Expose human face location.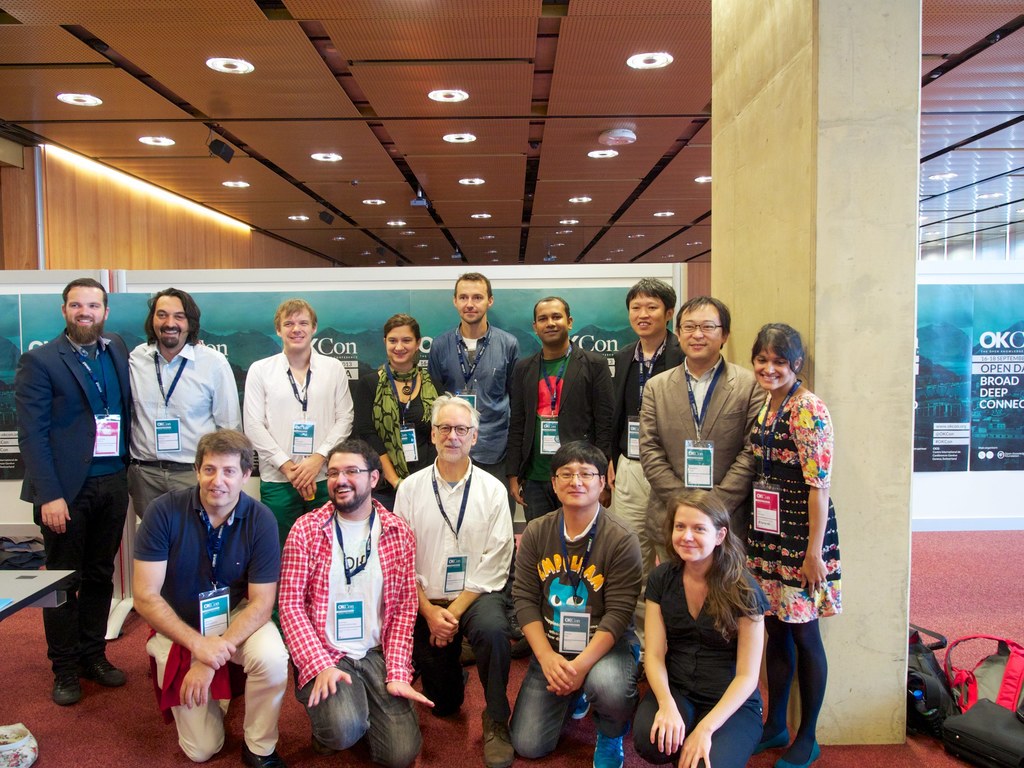
Exposed at box(670, 506, 715, 559).
